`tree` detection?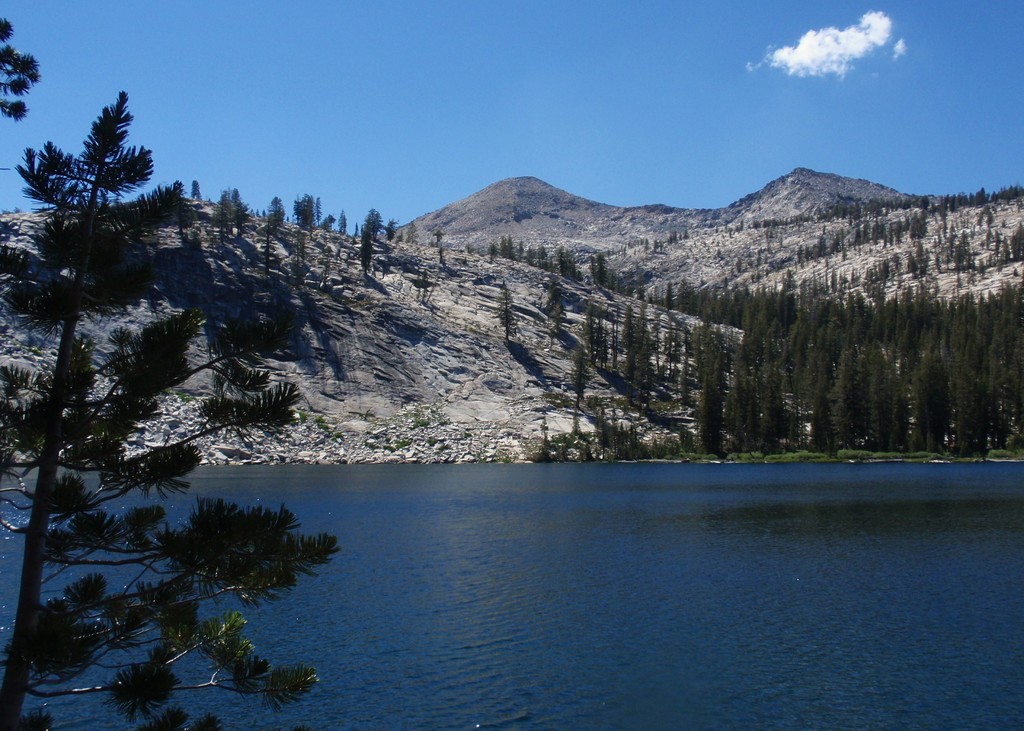
detection(682, 327, 719, 459)
